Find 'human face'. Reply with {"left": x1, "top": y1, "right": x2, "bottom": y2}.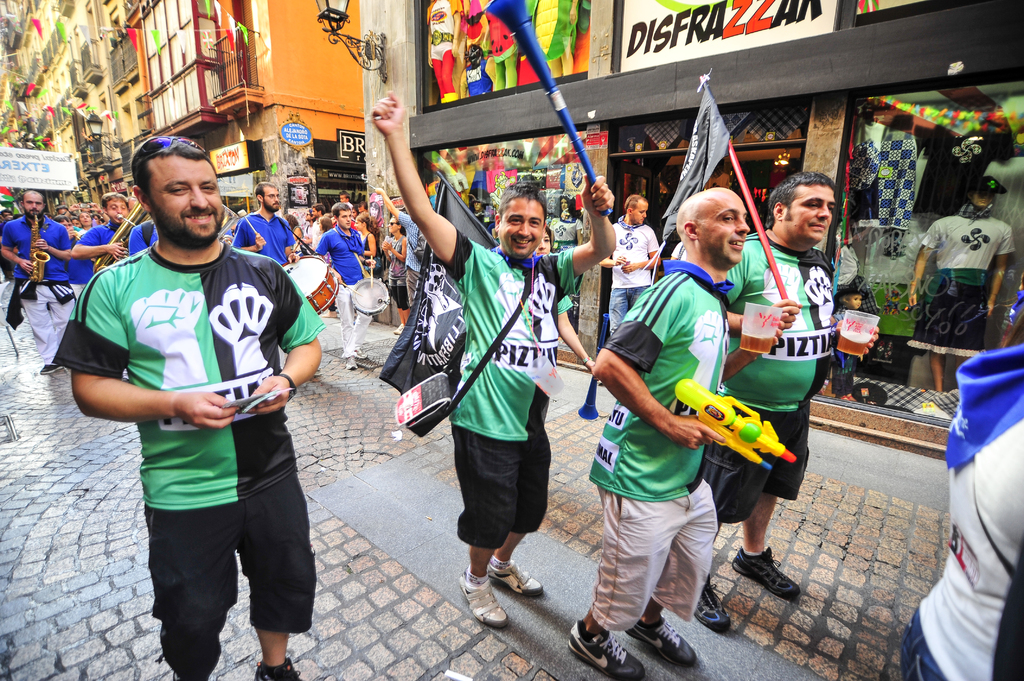
{"left": 109, "top": 194, "right": 127, "bottom": 228}.
